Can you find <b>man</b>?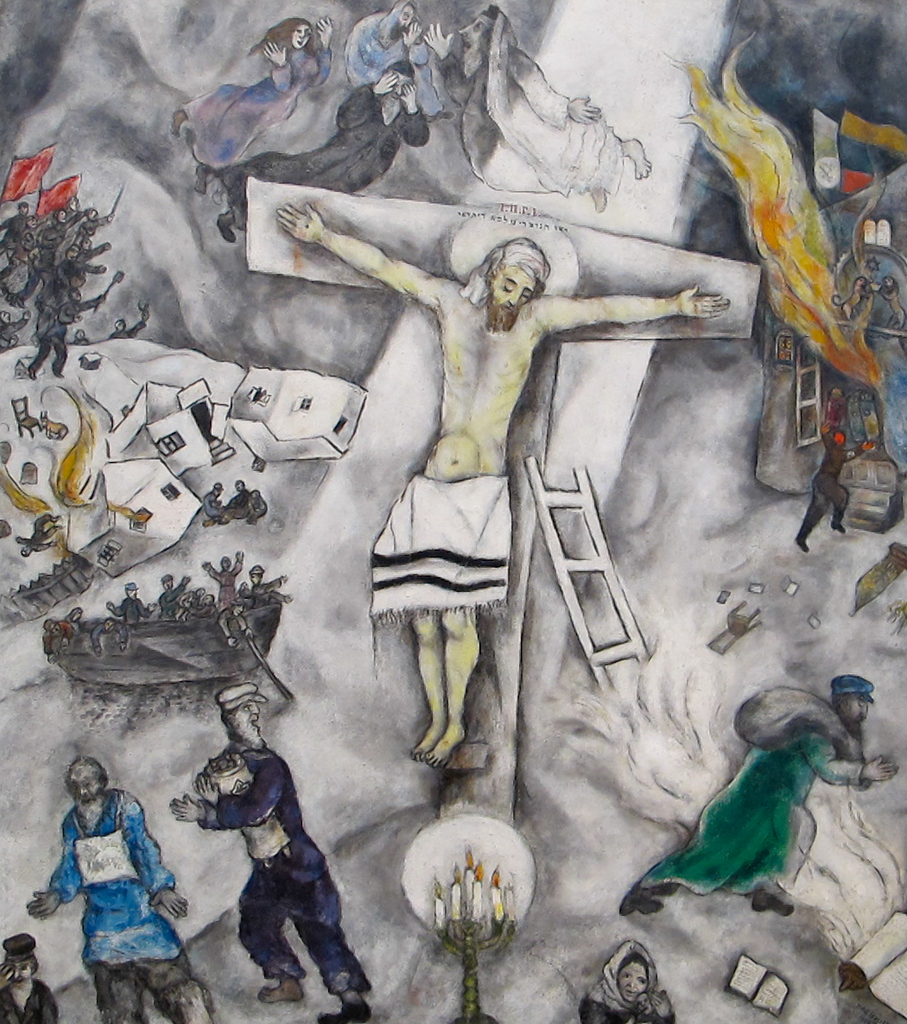
Yes, bounding box: <box>23,752,212,1023</box>.
